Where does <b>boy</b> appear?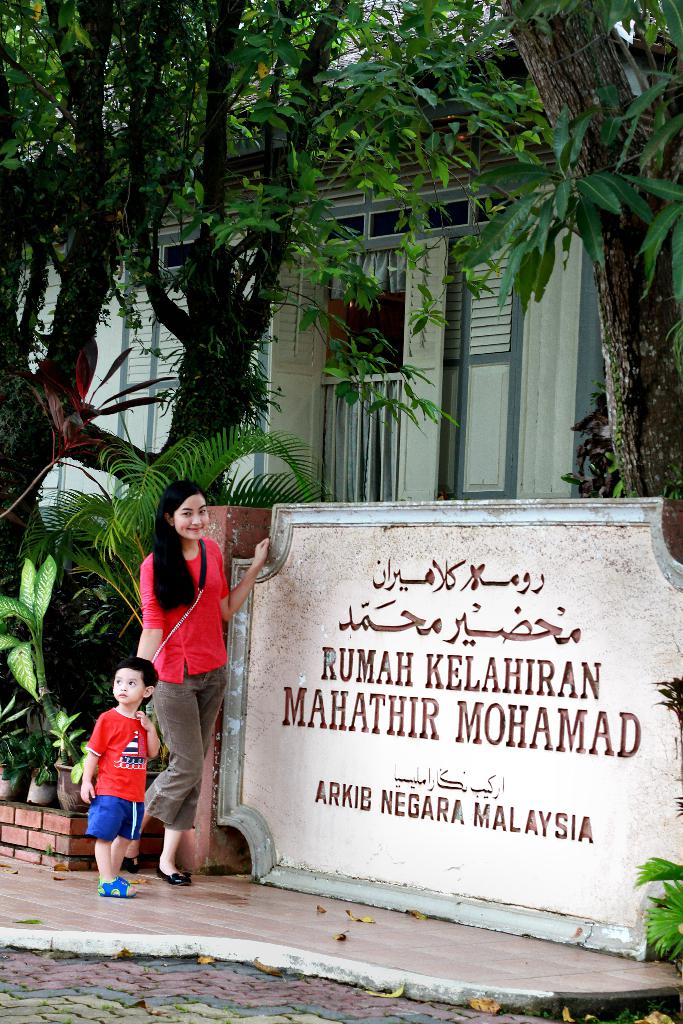
Appears at [79,646,165,897].
